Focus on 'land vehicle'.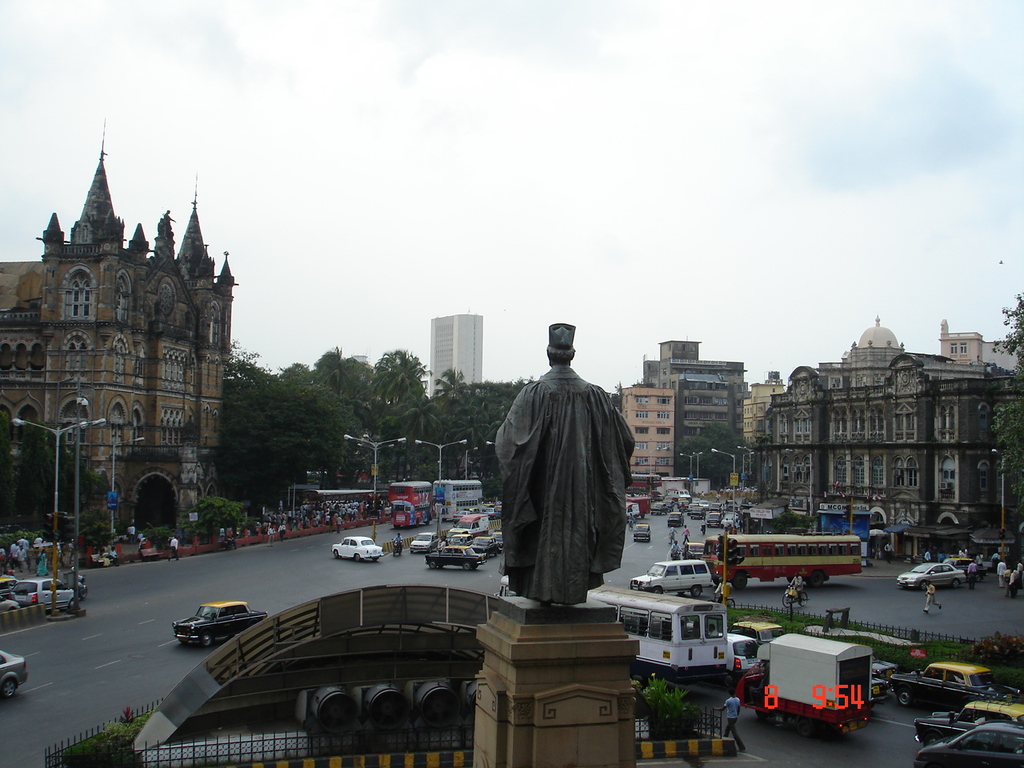
Focused at [624, 470, 662, 494].
